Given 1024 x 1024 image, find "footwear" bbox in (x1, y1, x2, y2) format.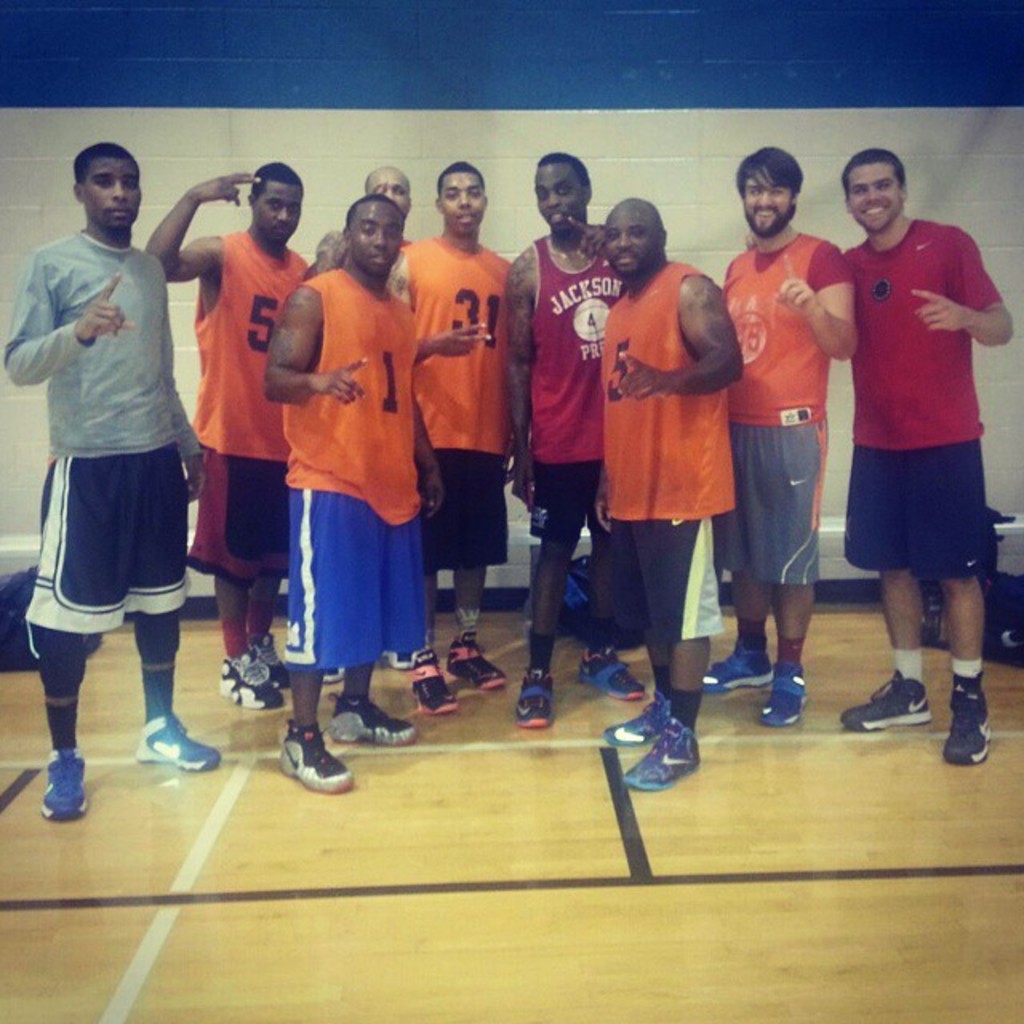
(437, 626, 504, 694).
